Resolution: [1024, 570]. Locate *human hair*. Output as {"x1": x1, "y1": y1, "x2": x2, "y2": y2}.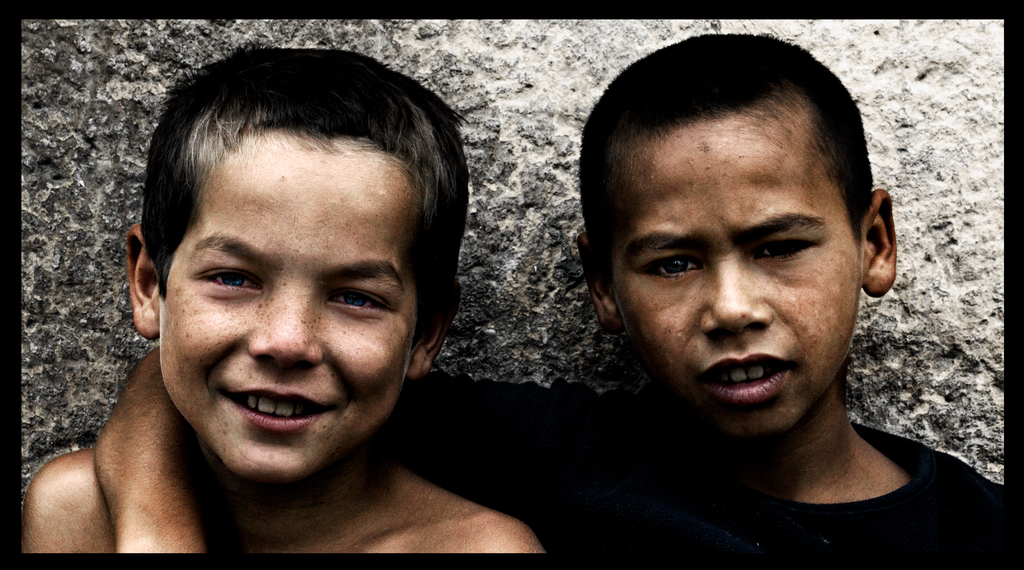
{"x1": 125, "y1": 47, "x2": 444, "y2": 347}.
